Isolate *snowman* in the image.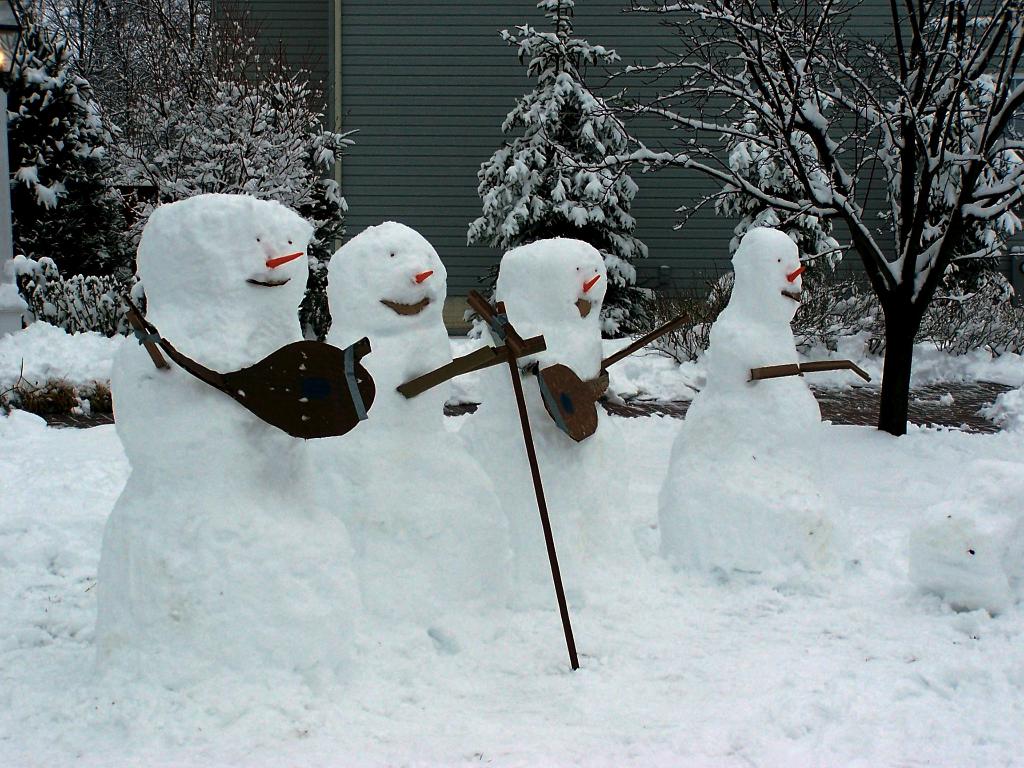
Isolated region: 653,207,876,585.
